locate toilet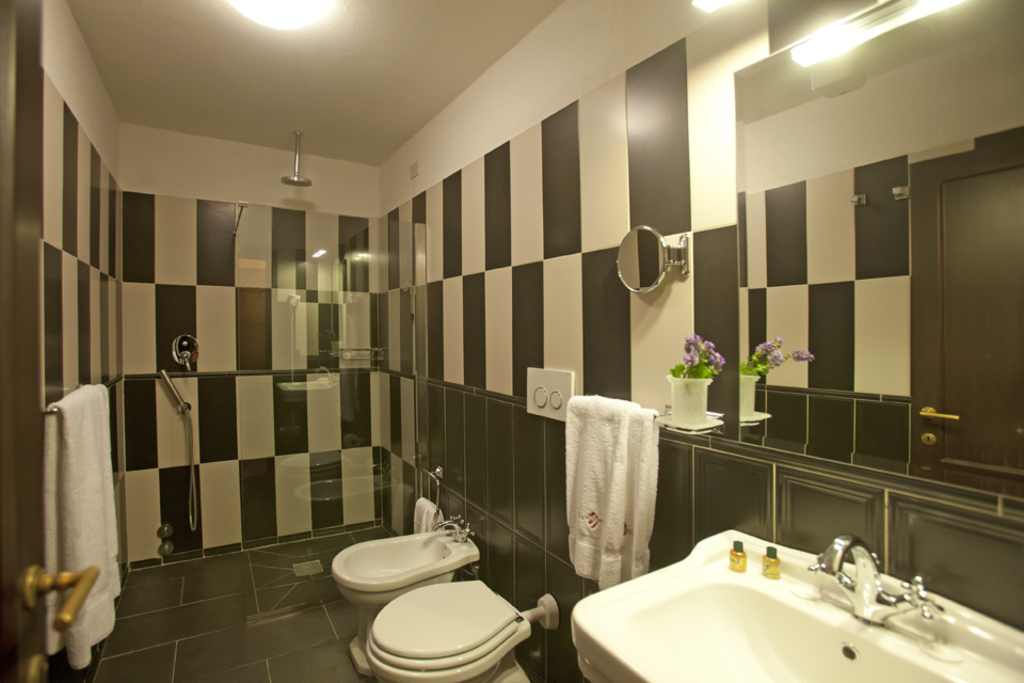
l=371, t=577, r=533, b=682
